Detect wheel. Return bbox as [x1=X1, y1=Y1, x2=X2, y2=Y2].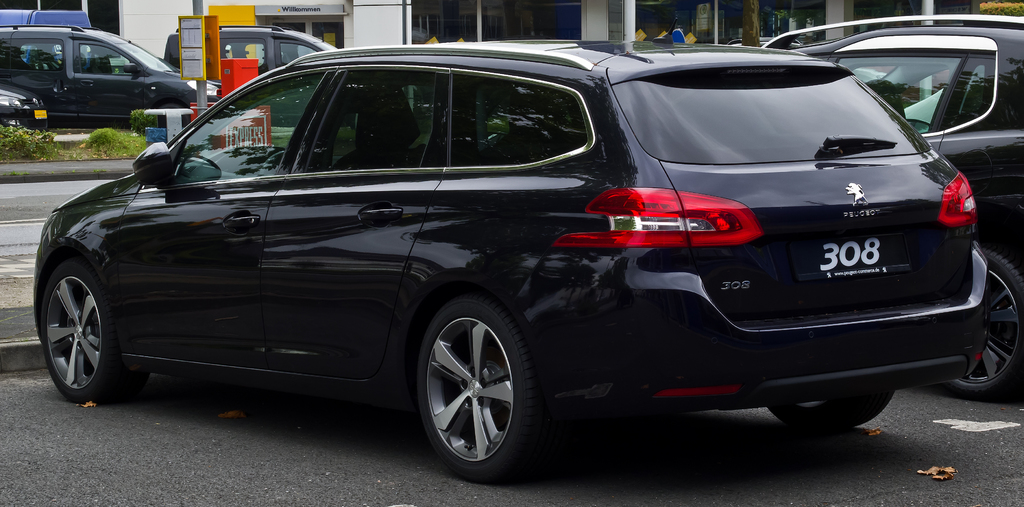
[x1=765, y1=391, x2=893, y2=437].
